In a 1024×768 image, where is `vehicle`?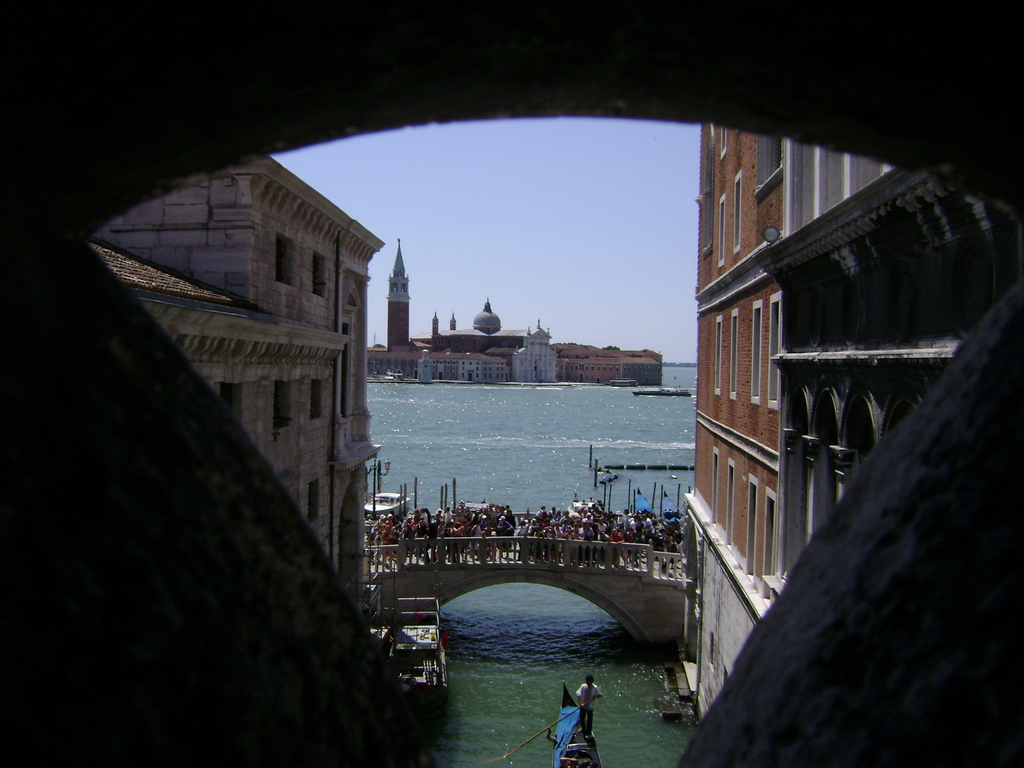
Rect(549, 676, 602, 767).
